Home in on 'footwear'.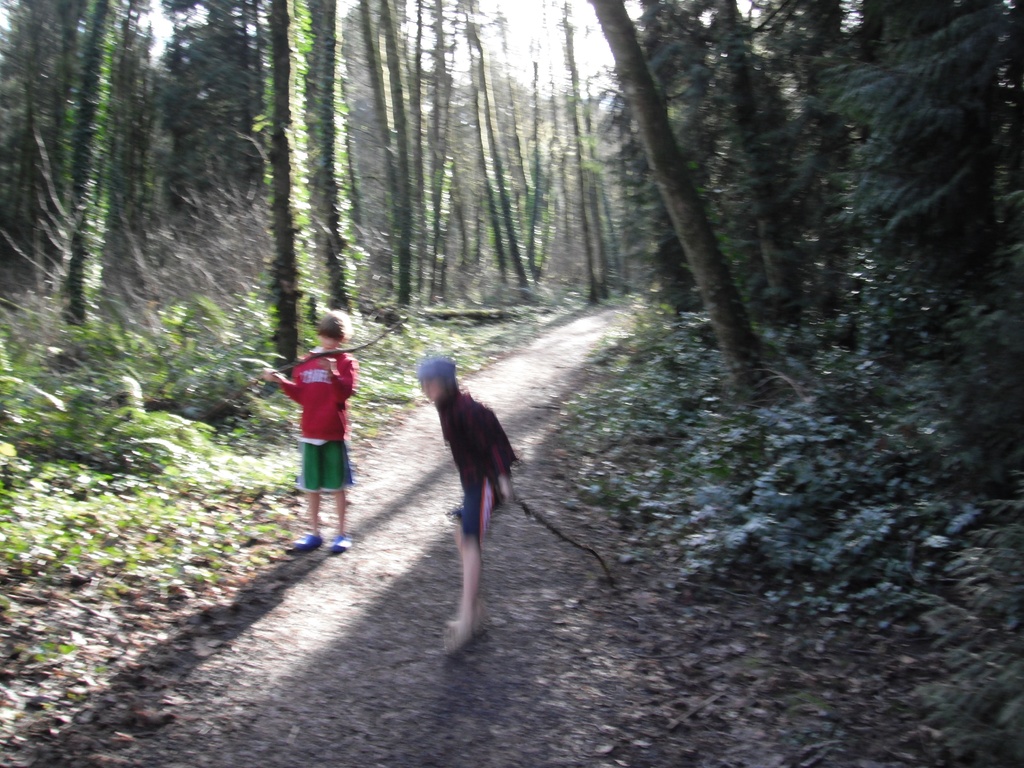
Homed in at [288,533,321,552].
